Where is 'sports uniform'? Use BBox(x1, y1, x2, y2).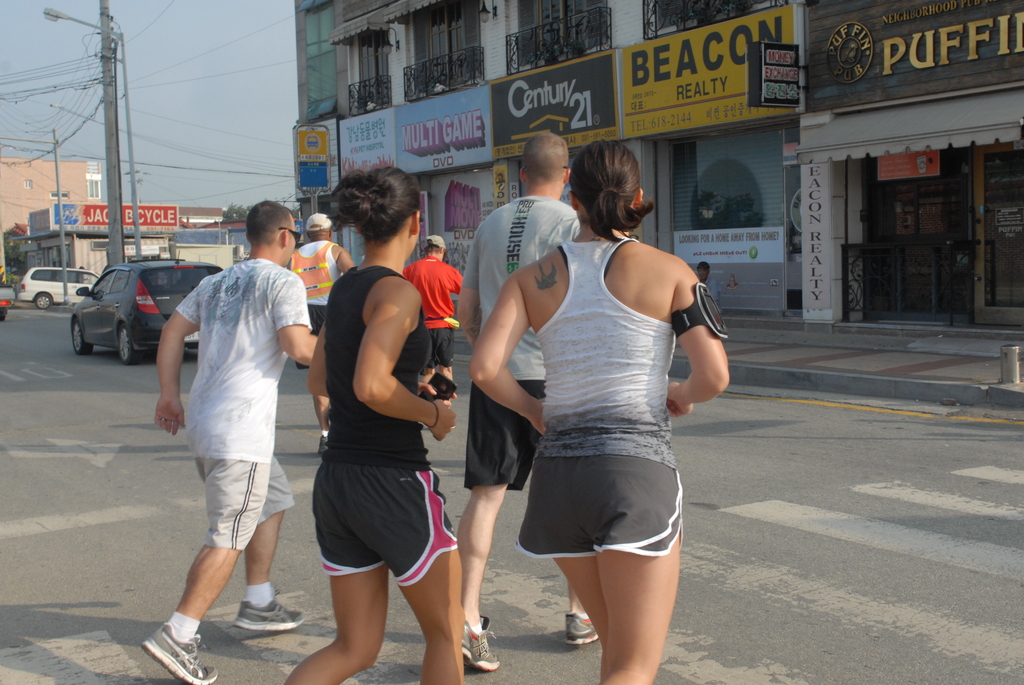
BBox(509, 251, 692, 558).
